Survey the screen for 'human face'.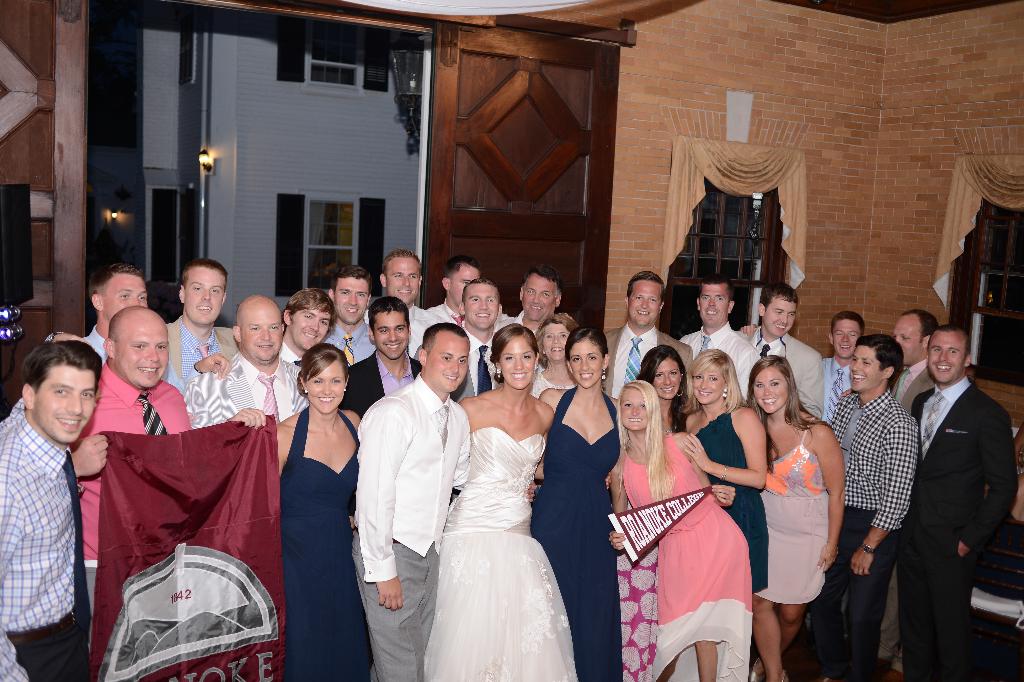
Survey found: <box>833,319,861,361</box>.
